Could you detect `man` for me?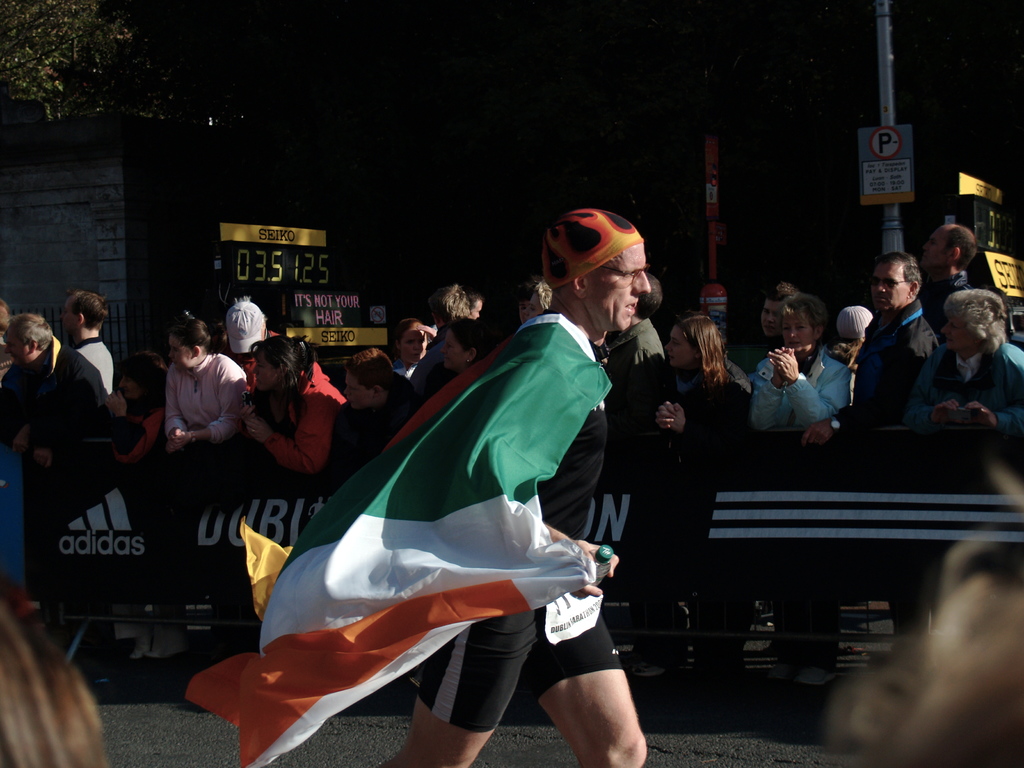
Detection result: x1=0, y1=316, x2=106, y2=470.
